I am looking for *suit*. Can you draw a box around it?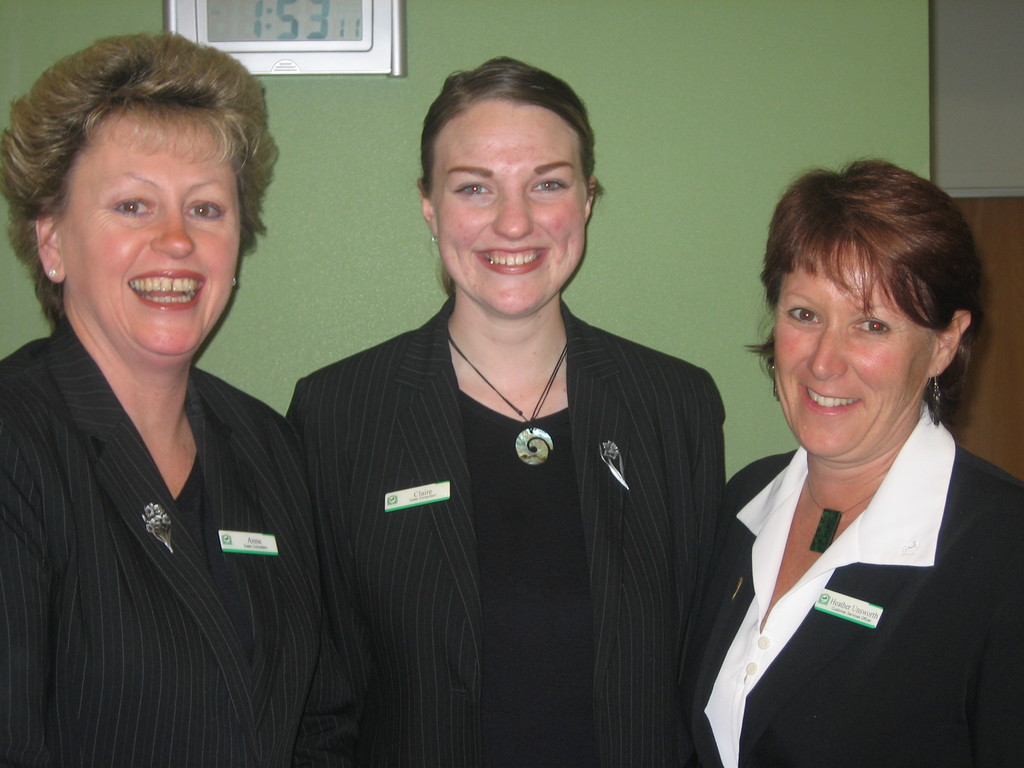
Sure, the bounding box is 680, 301, 1023, 751.
